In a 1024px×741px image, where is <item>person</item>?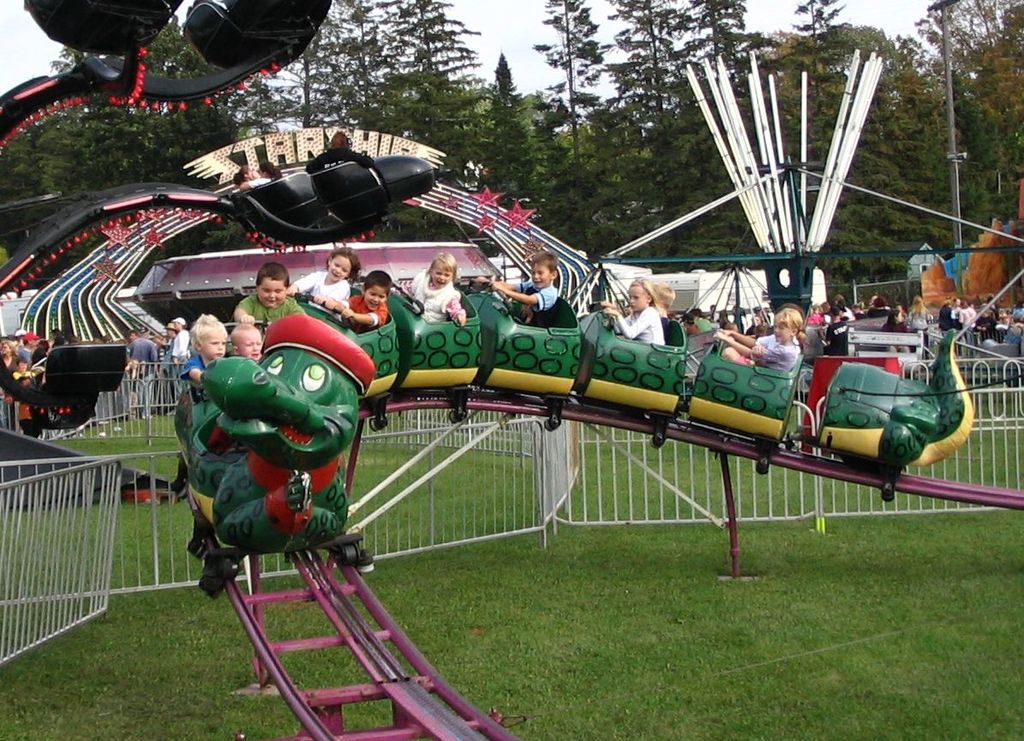
locate(393, 252, 471, 328).
